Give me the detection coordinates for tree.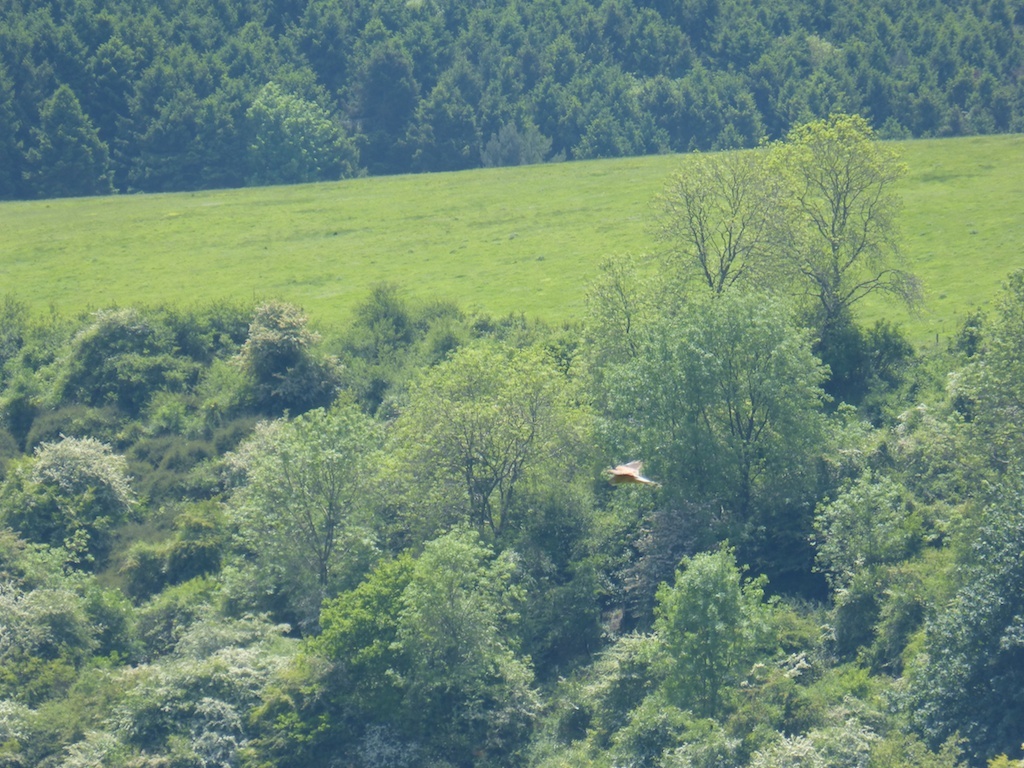
select_region(646, 70, 680, 125).
